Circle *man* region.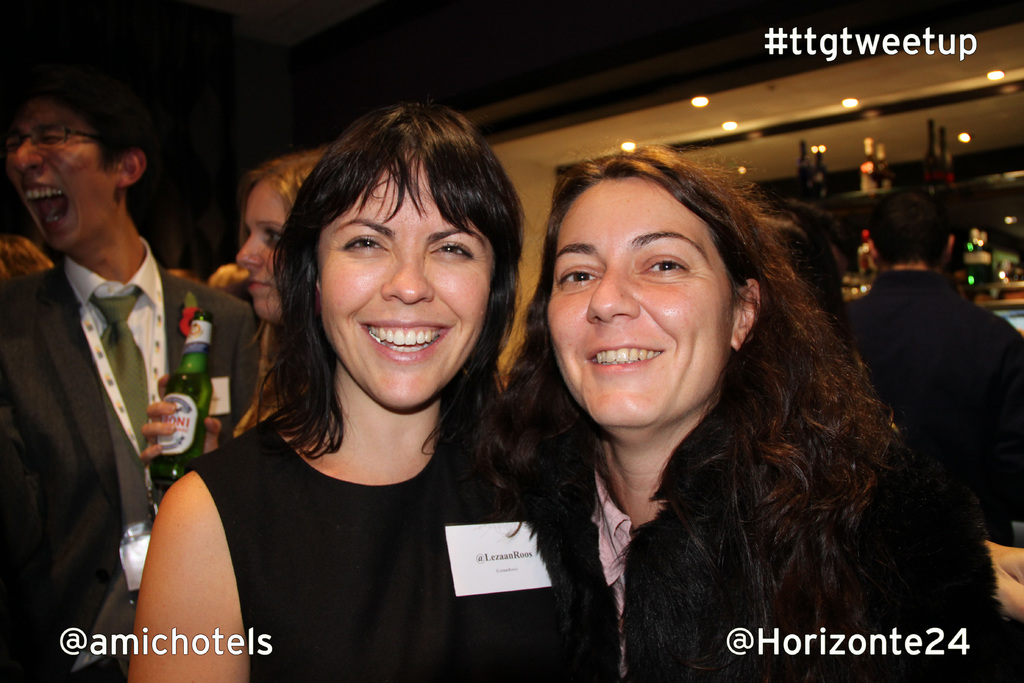
Region: (x1=2, y1=68, x2=230, y2=623).
